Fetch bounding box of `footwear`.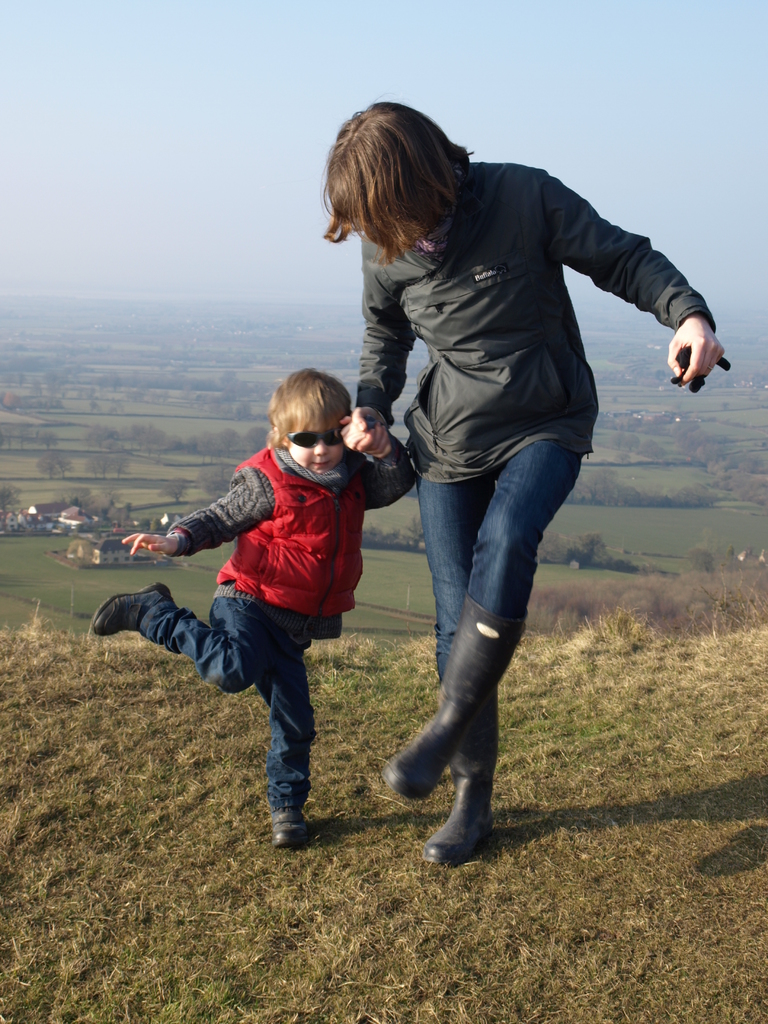
Bbox: bbox(92, 584, 172, 634).
